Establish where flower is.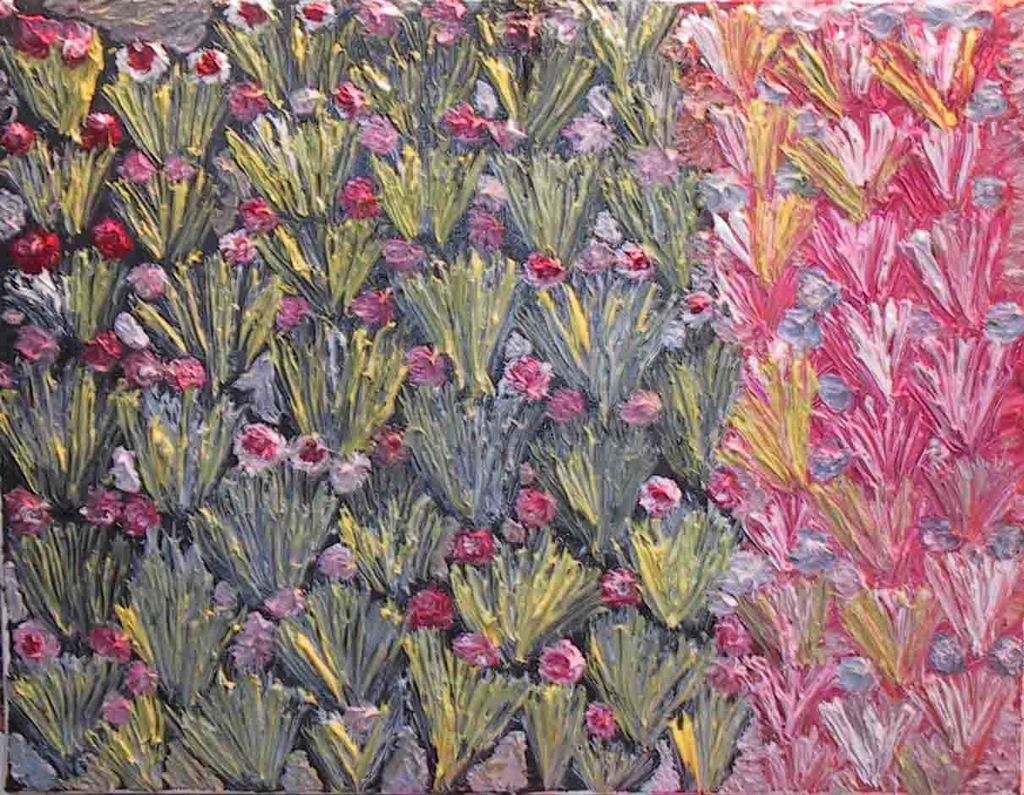
Established at (92,218,134,259).
